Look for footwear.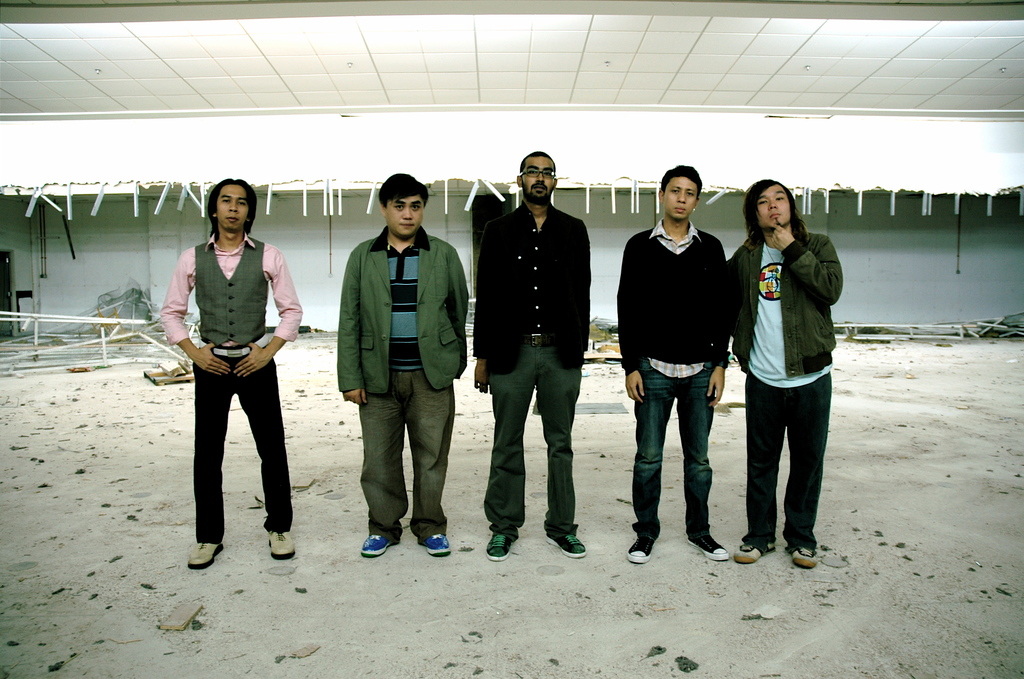
Found: 358/528/392/552.
